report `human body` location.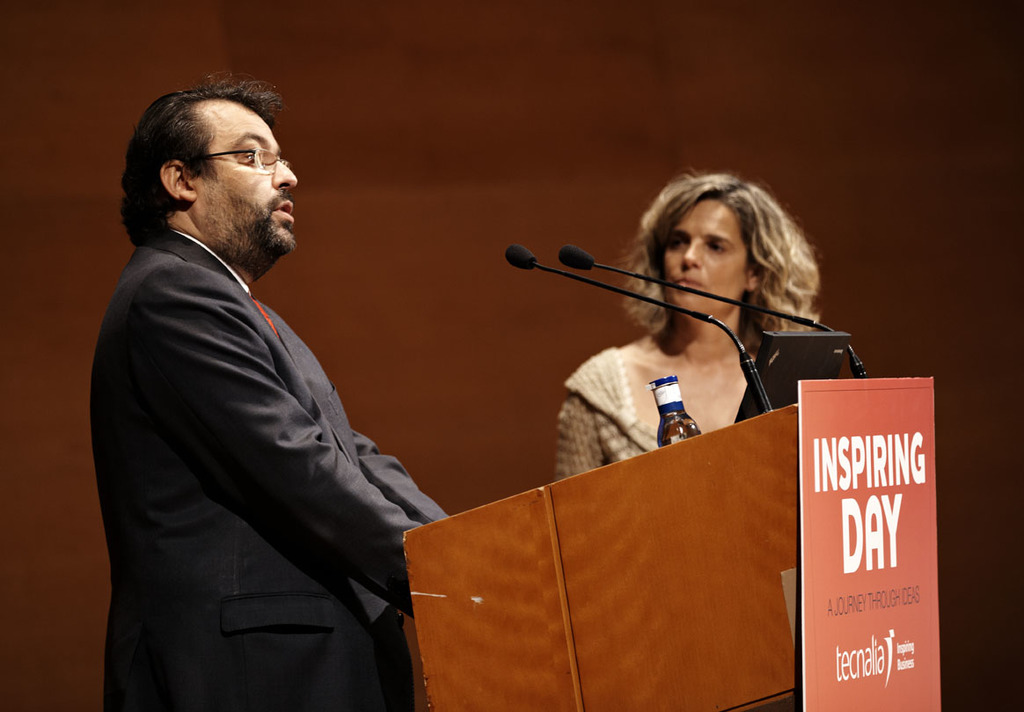
Report: 95/87/427/711.
